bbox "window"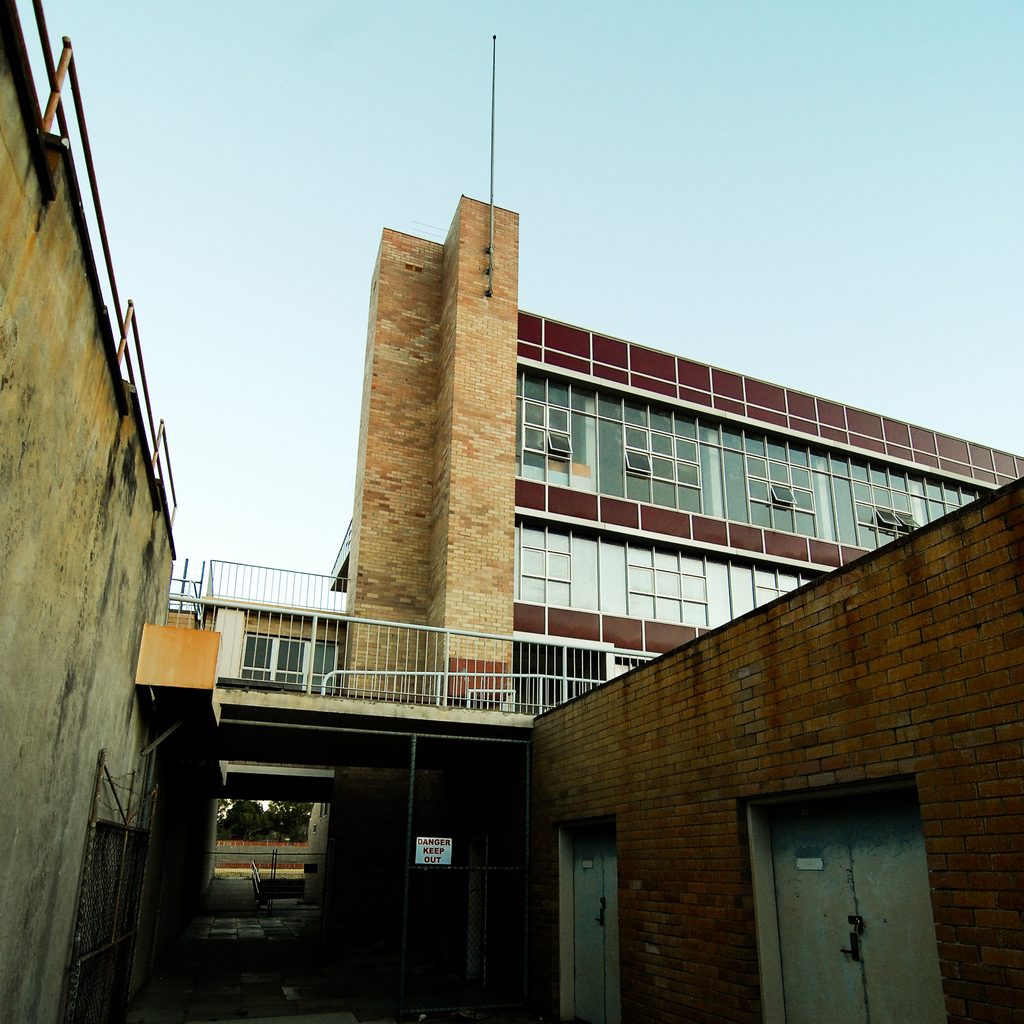
<box>548,428,571,459</box>
